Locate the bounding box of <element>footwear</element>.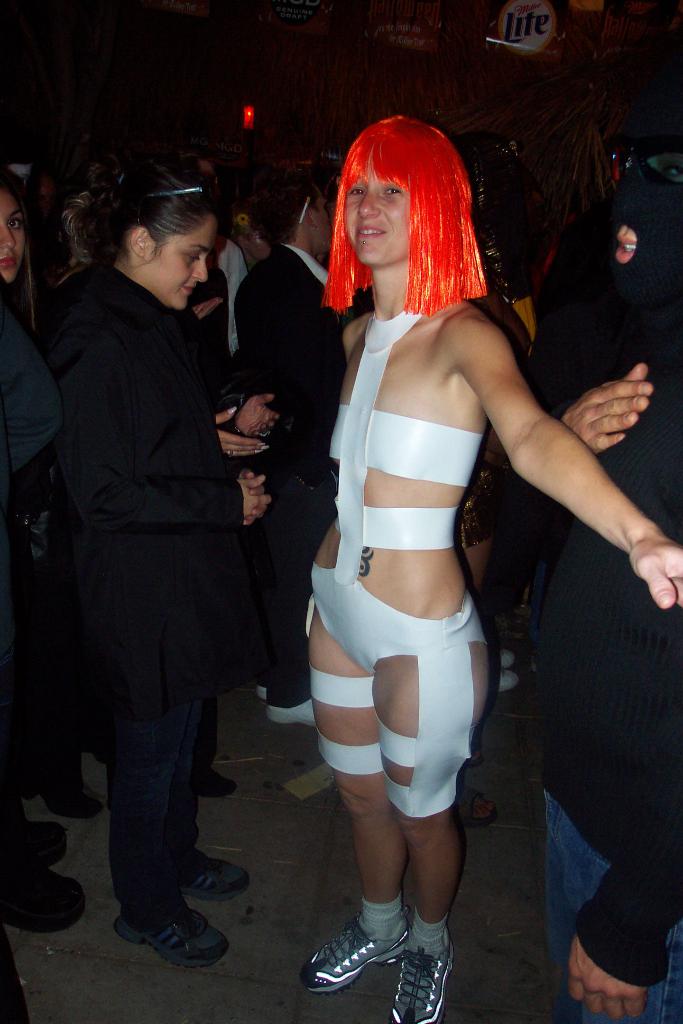
Bounding box: detection(386, 945, 462, 1023).
